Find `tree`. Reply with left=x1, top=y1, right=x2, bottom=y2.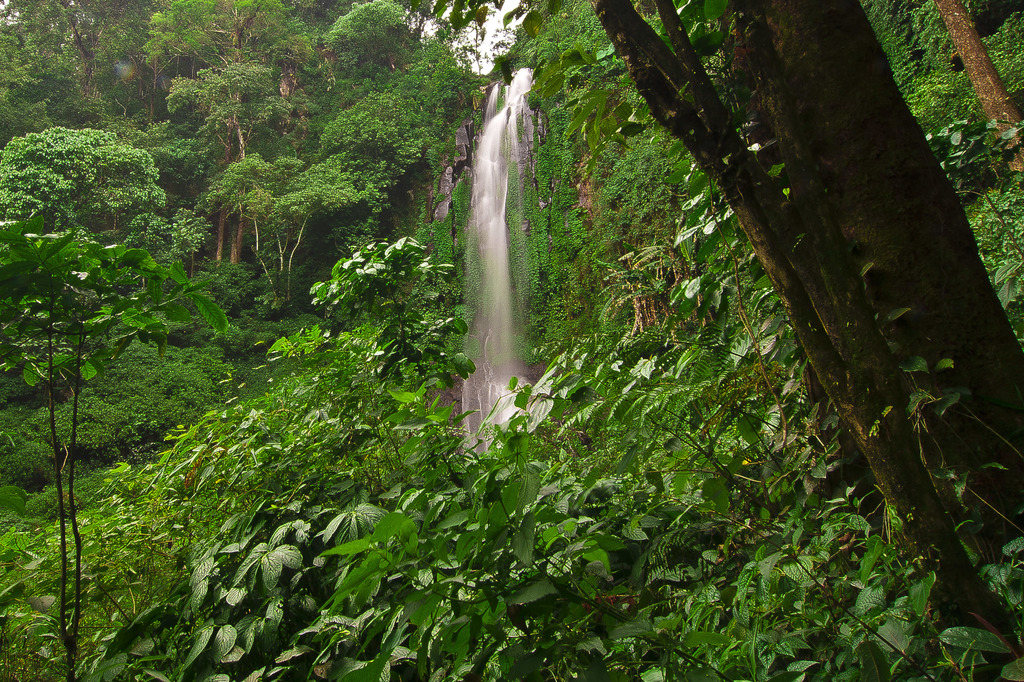
left=480, top=2, right=620, bottom=145.
